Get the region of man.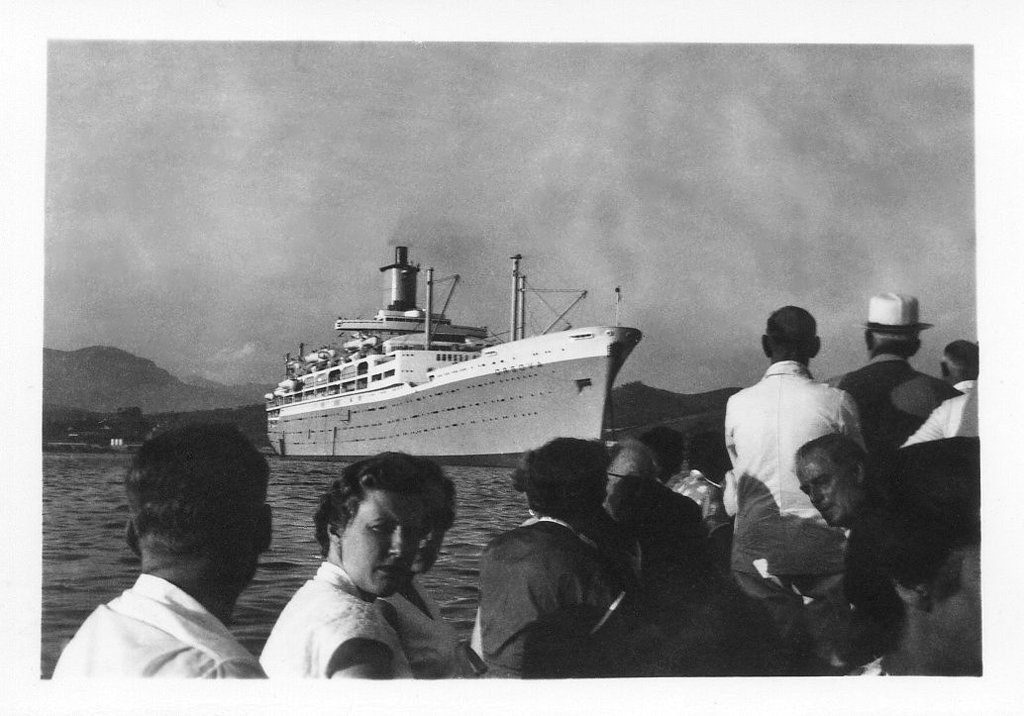
select_region(935, 333, 989, 390).
